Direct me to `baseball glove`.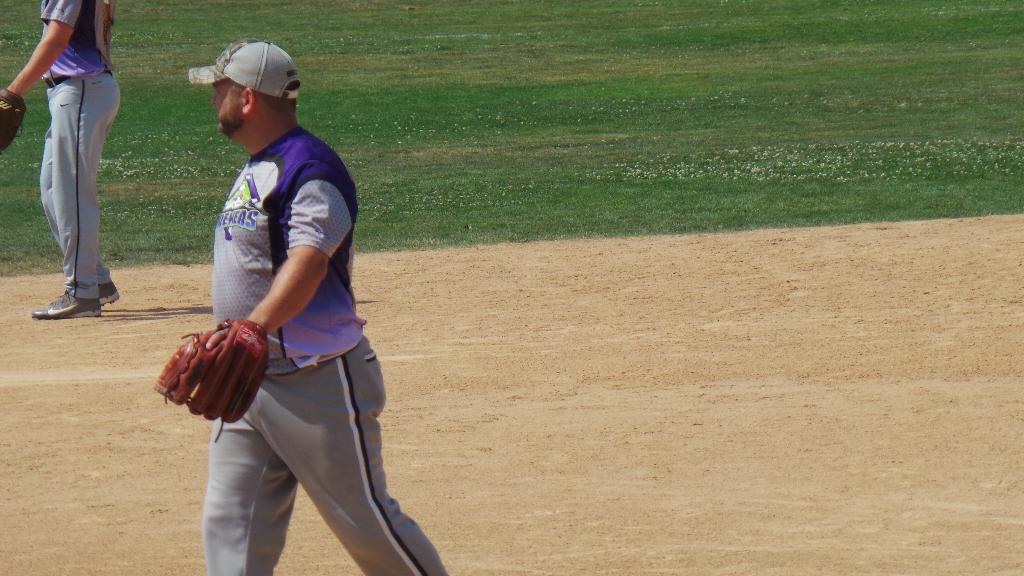
Direction: BBox(0, 86, 31, 158).
